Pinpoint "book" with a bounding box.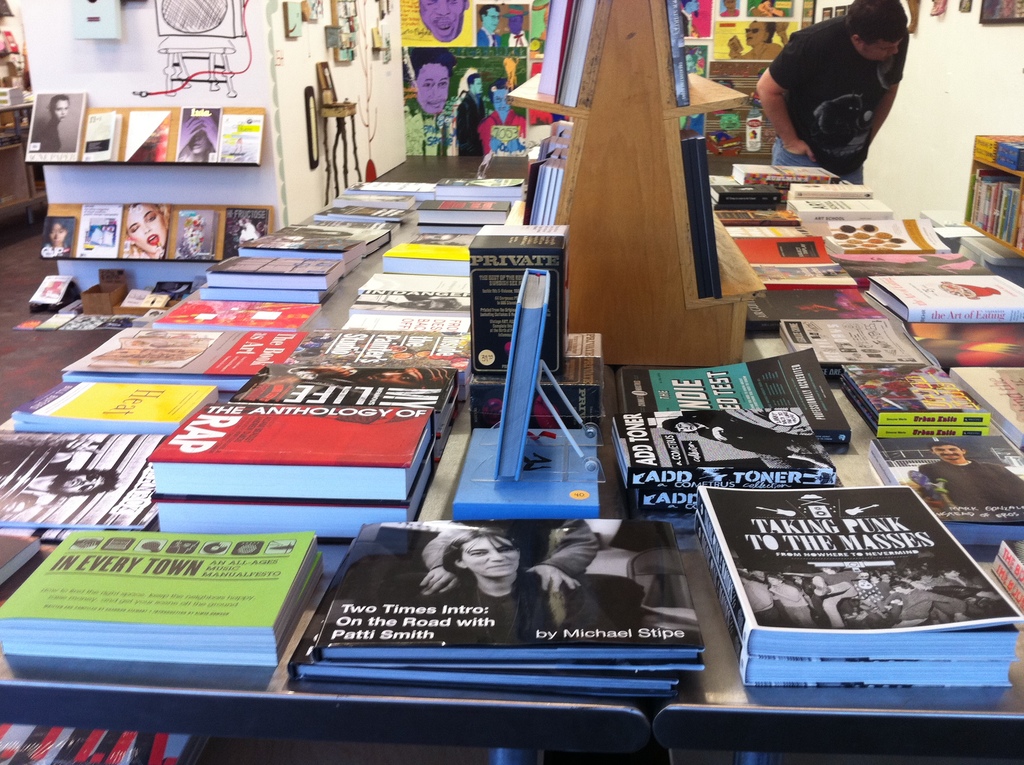
box=[867, 439, 1023, 520].
